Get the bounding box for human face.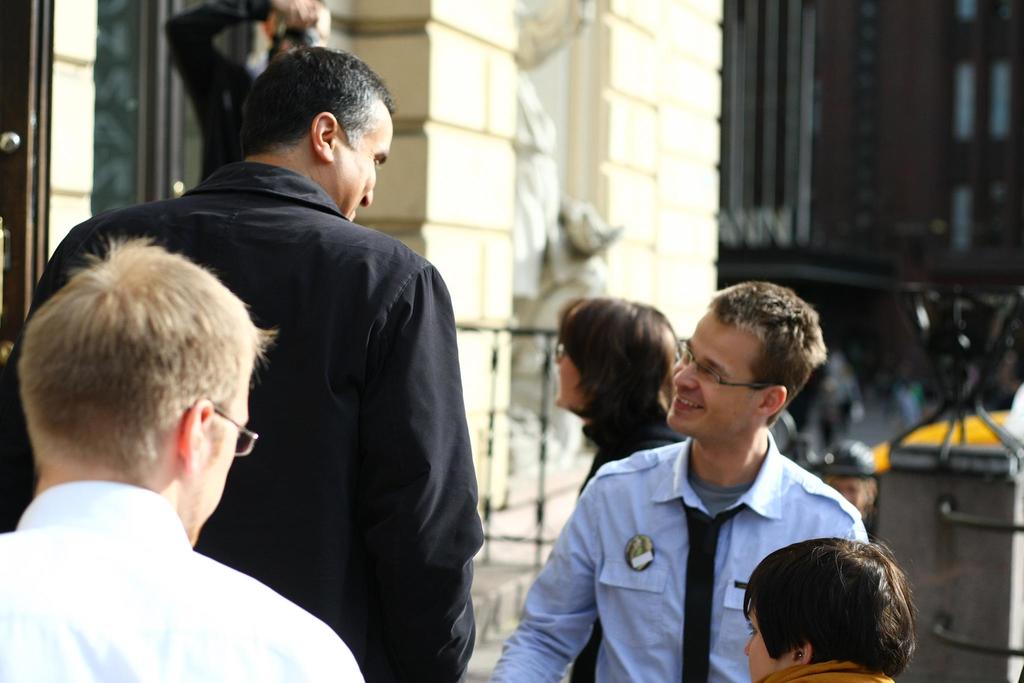
<bbox>668, 309, 763, 435</bbox>.
